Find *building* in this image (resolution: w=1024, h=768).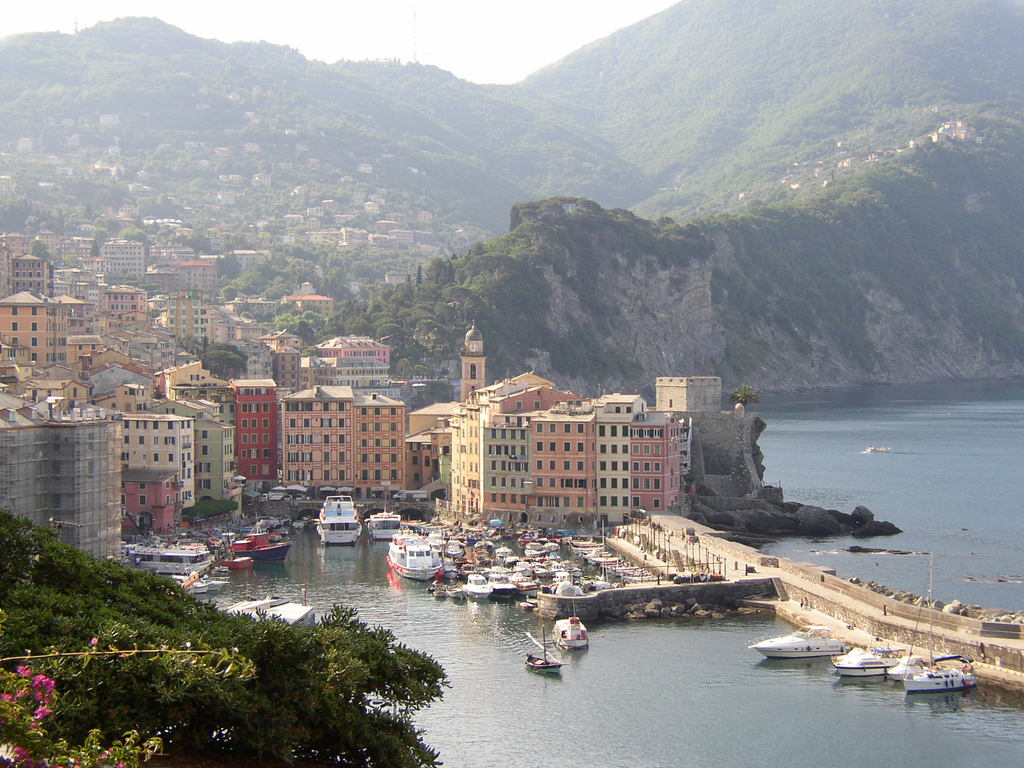
bbox=(52, 270, 94, 289).
